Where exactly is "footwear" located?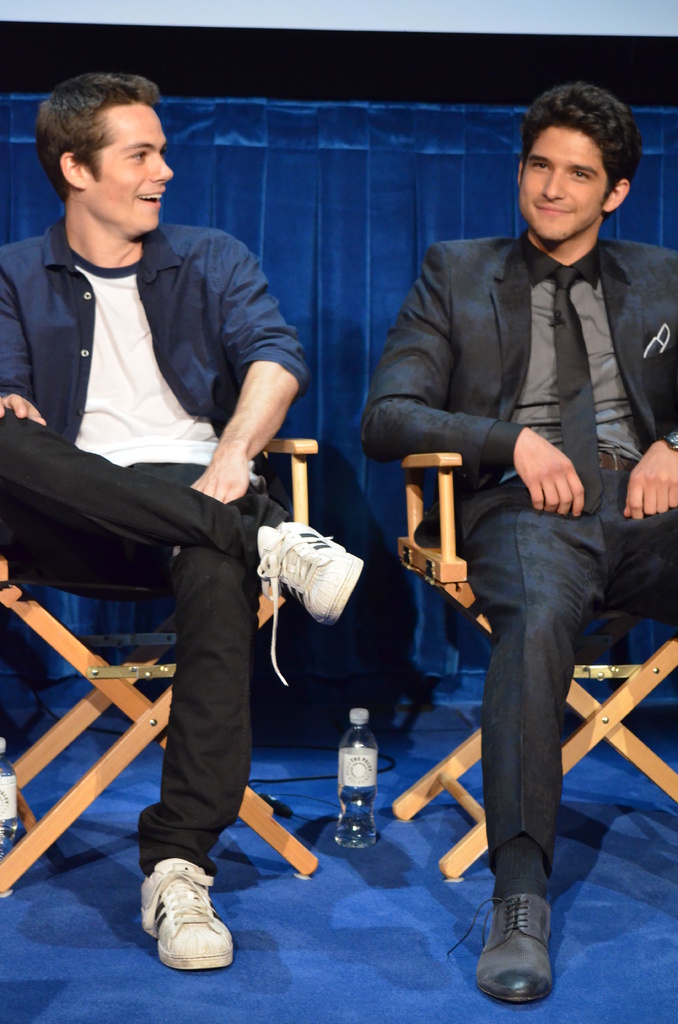
Its bounding box is locate(136, 851, 241, 973).
